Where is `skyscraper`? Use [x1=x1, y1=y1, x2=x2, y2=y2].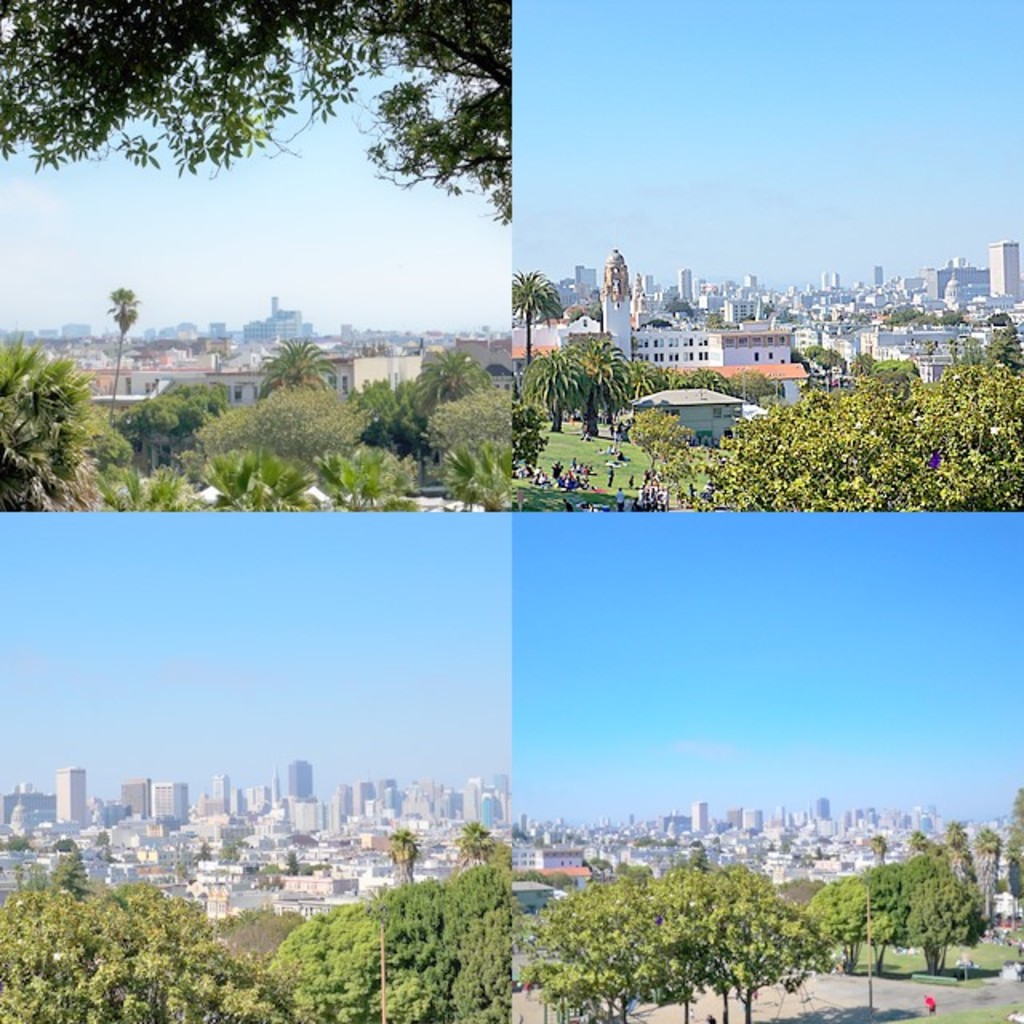
[x1=682, y1=270, x2=694, y2=310].
